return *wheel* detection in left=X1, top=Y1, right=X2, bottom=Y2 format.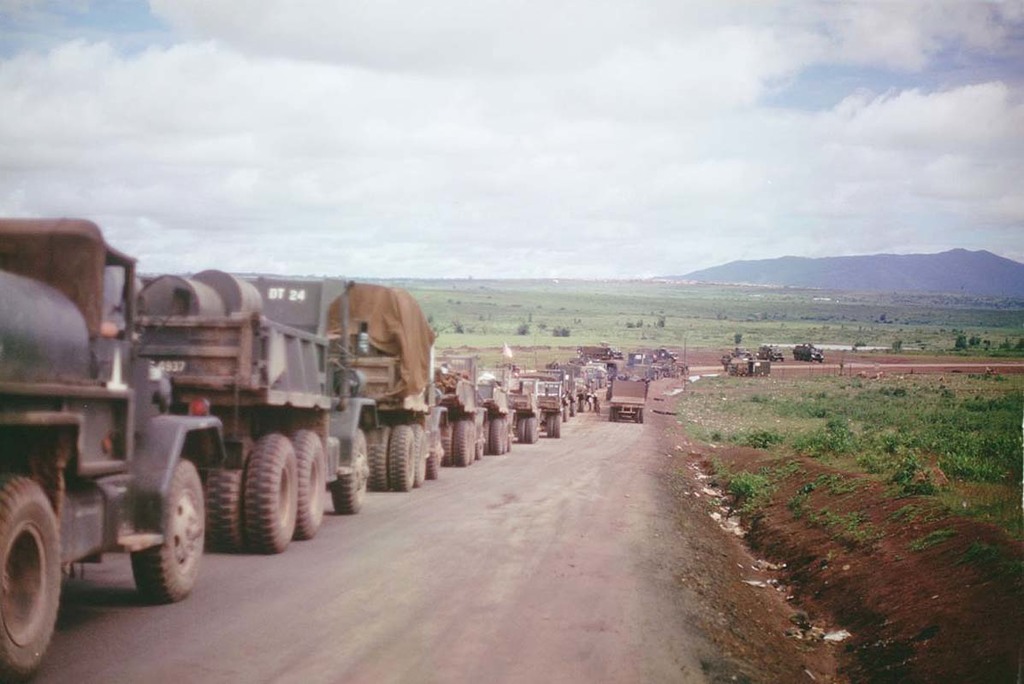
left=245, top=434, right=302, bottom=555.
